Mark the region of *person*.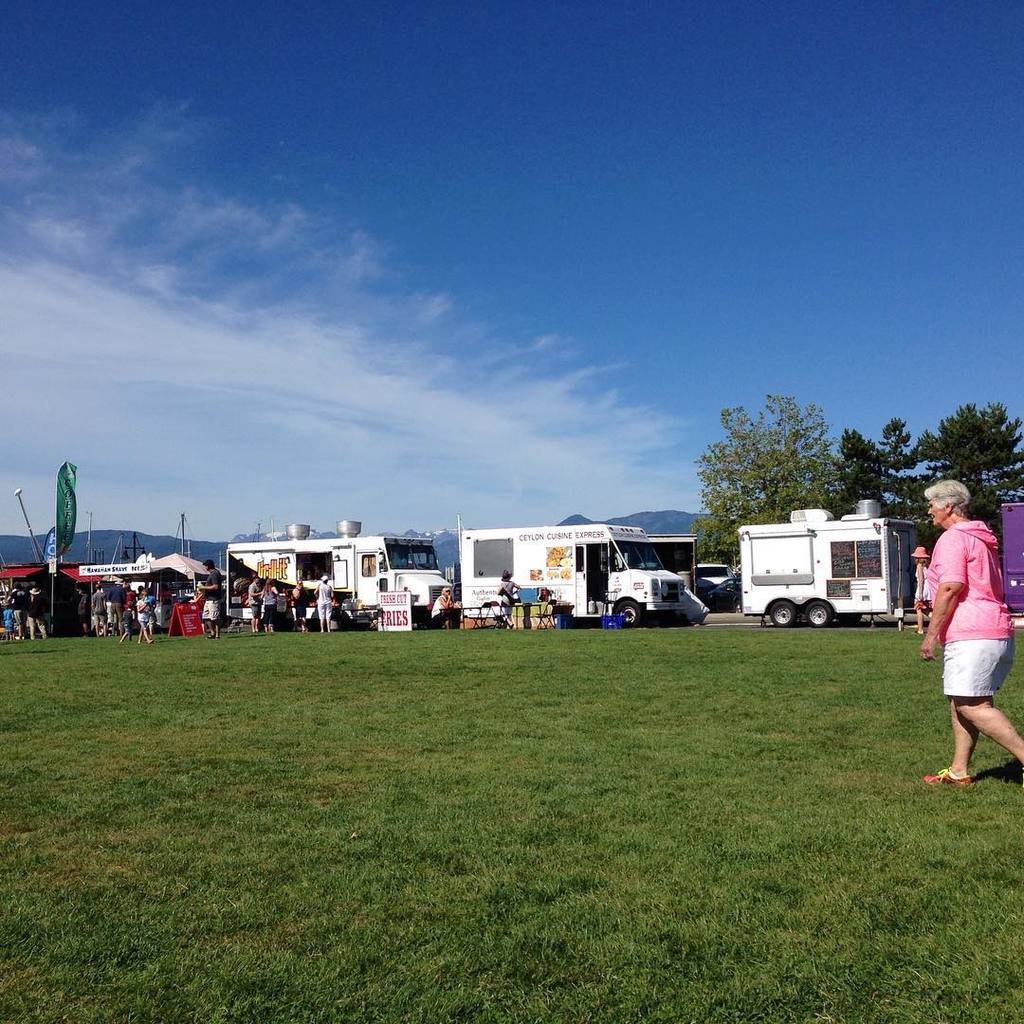
Region: bbox=(430, 585, 453, 622).
